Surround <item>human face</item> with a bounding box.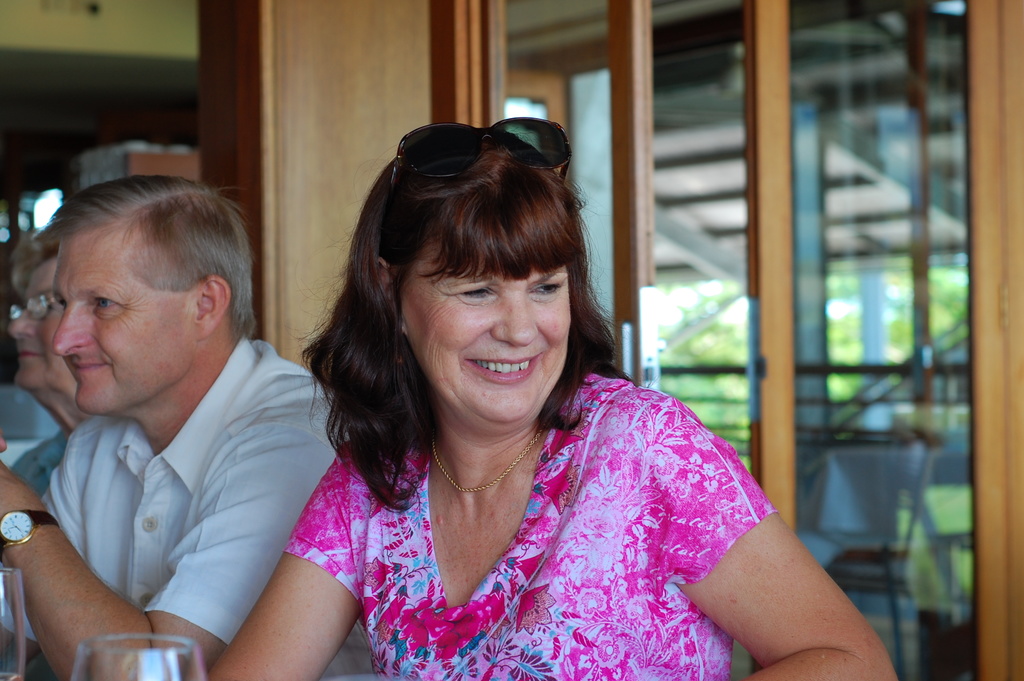
box=[52, 243, 194, 416].
